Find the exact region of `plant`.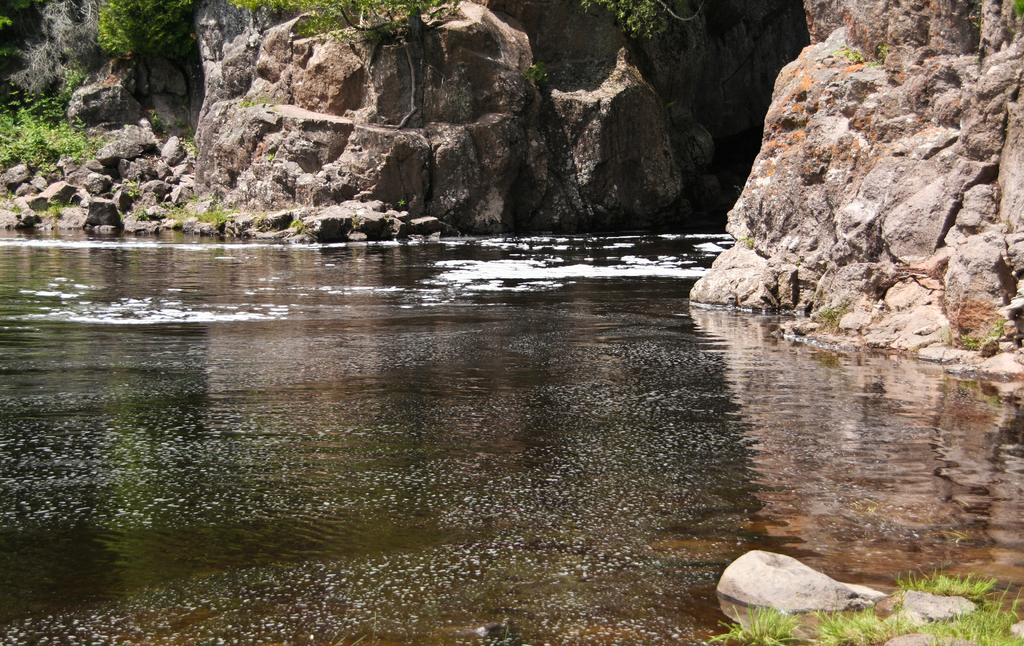
Exact region: (181,126,200,159).
